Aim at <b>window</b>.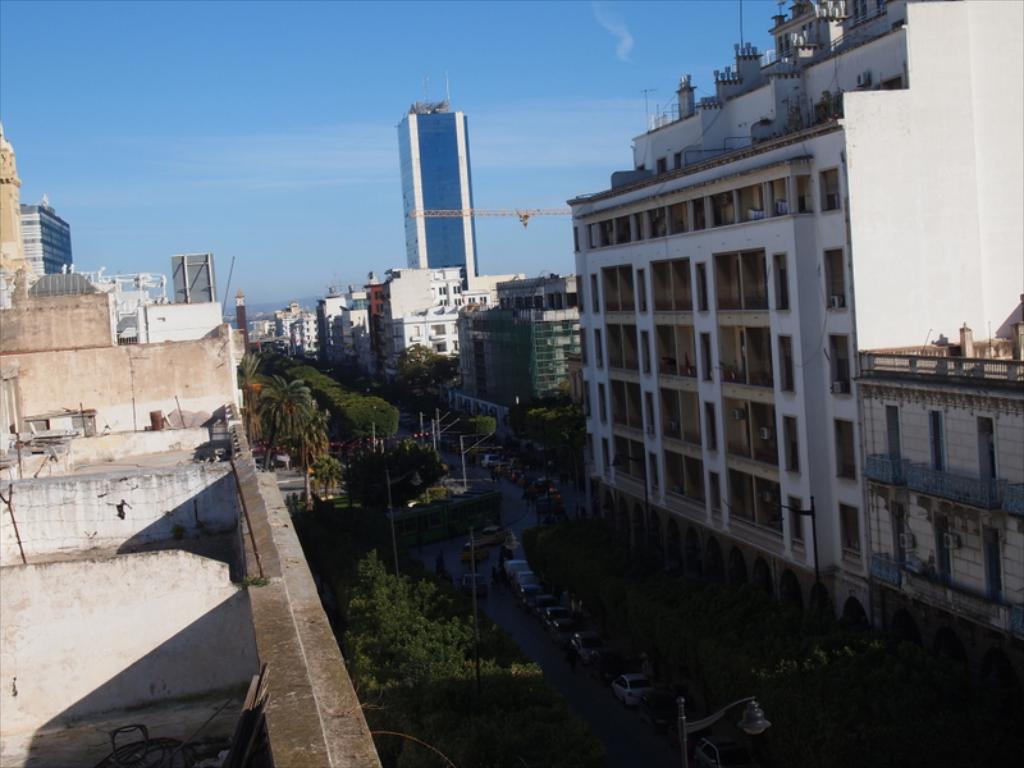
Aimed at x1=705 y1=471 x2=722 y2=518.
